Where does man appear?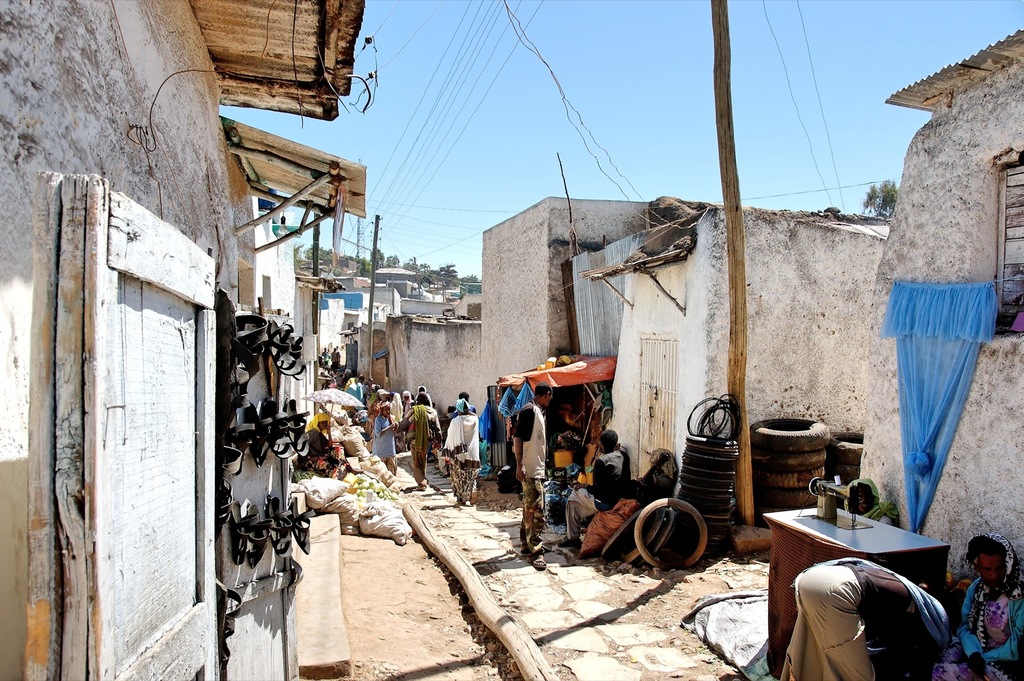
Appears at x1=509 y1=389 x2=549 y2=554.
